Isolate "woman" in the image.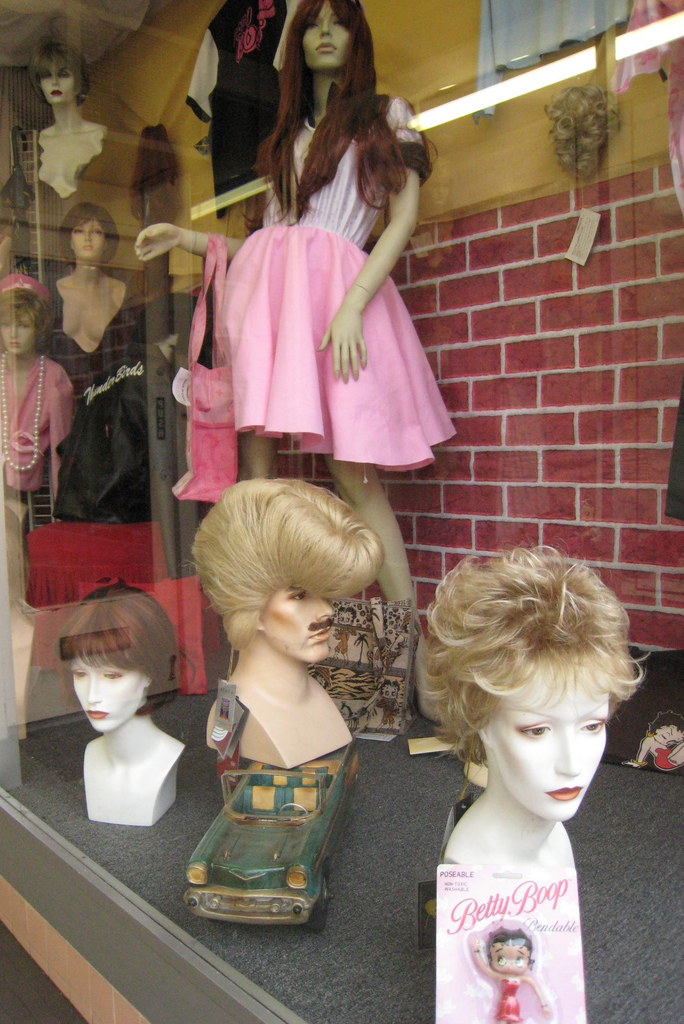
Isolated region: <bbox>0, 43, 140, 271</bbox>.
